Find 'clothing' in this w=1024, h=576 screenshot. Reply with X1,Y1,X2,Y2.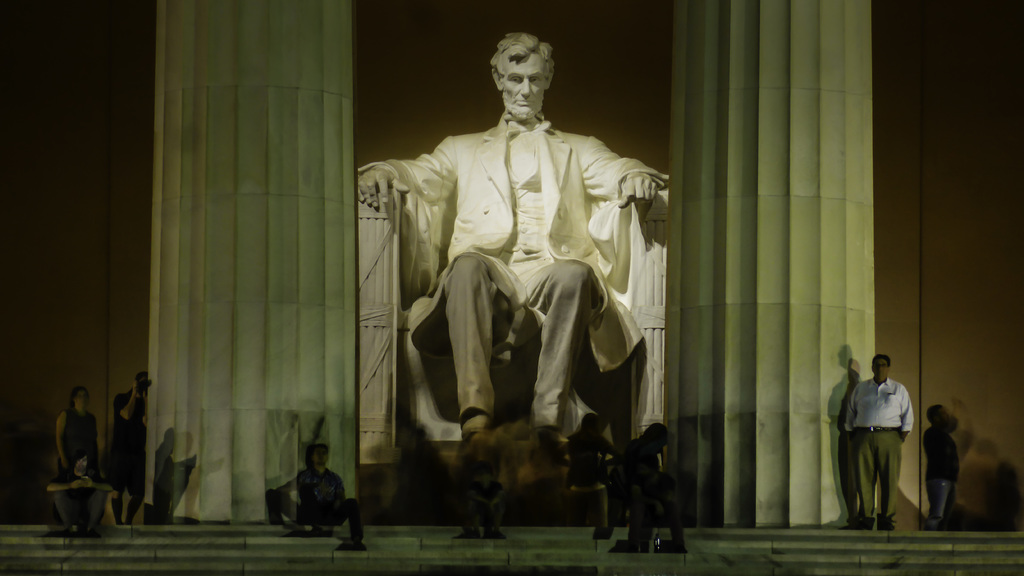
844,369,920,524.
